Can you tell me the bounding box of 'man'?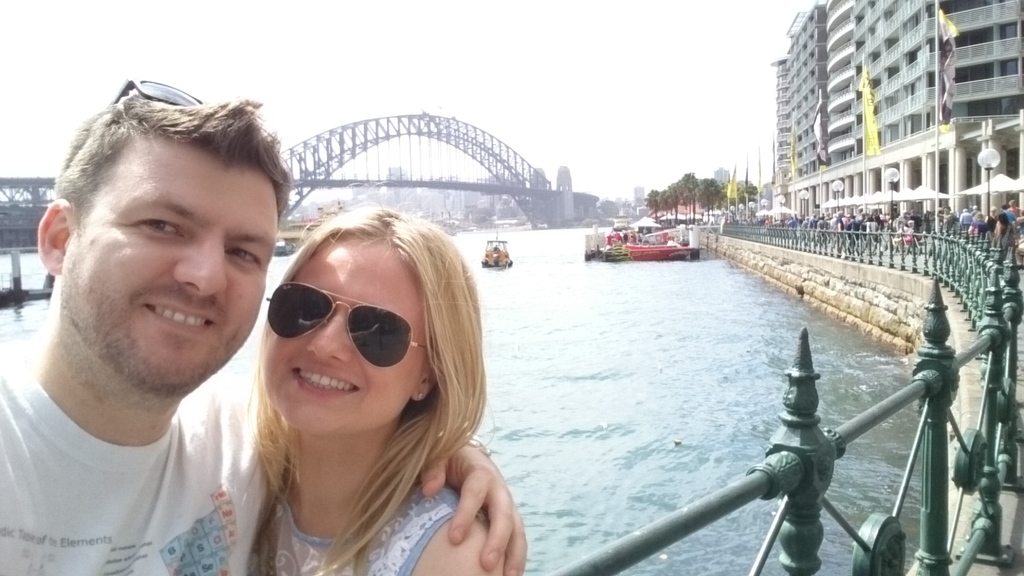
Rect(0, 87, 308, 563).
